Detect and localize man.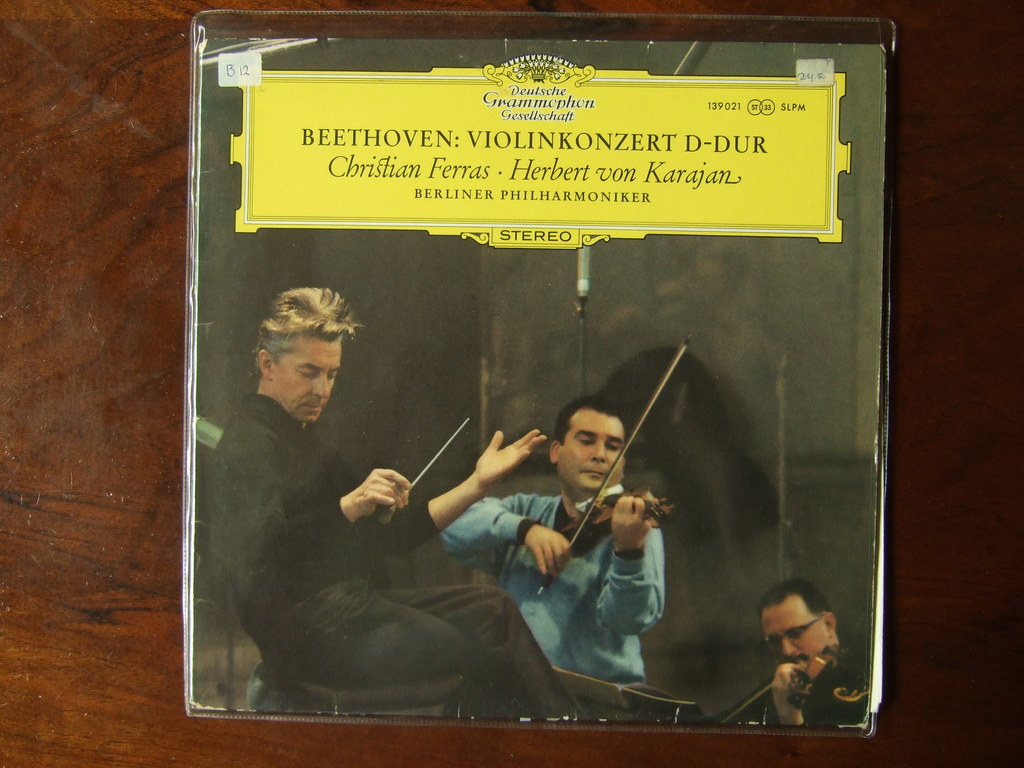
Localized at bbox(430, 399, 668, 682).
